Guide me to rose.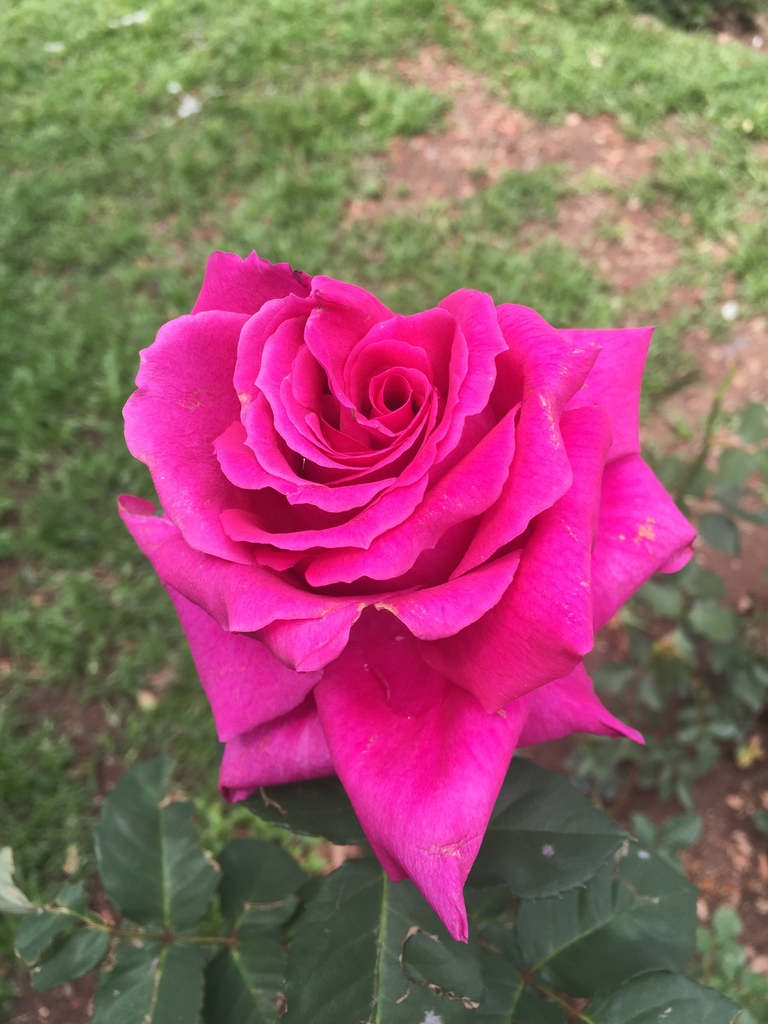
Guidance: (117,248,701,946).
